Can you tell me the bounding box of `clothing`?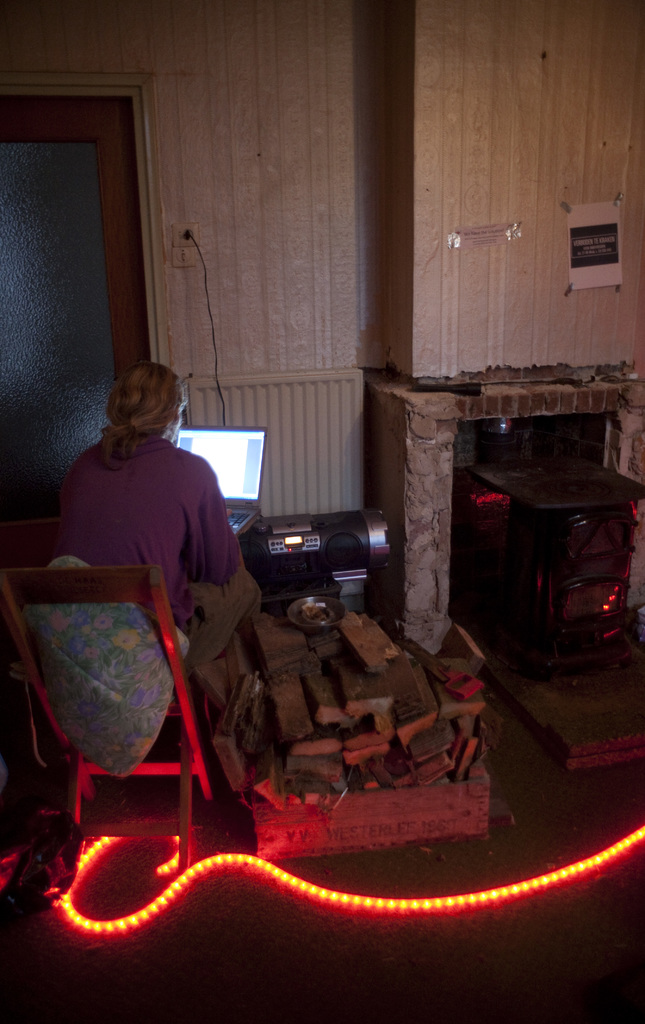
[55, 418, 242, 617].
